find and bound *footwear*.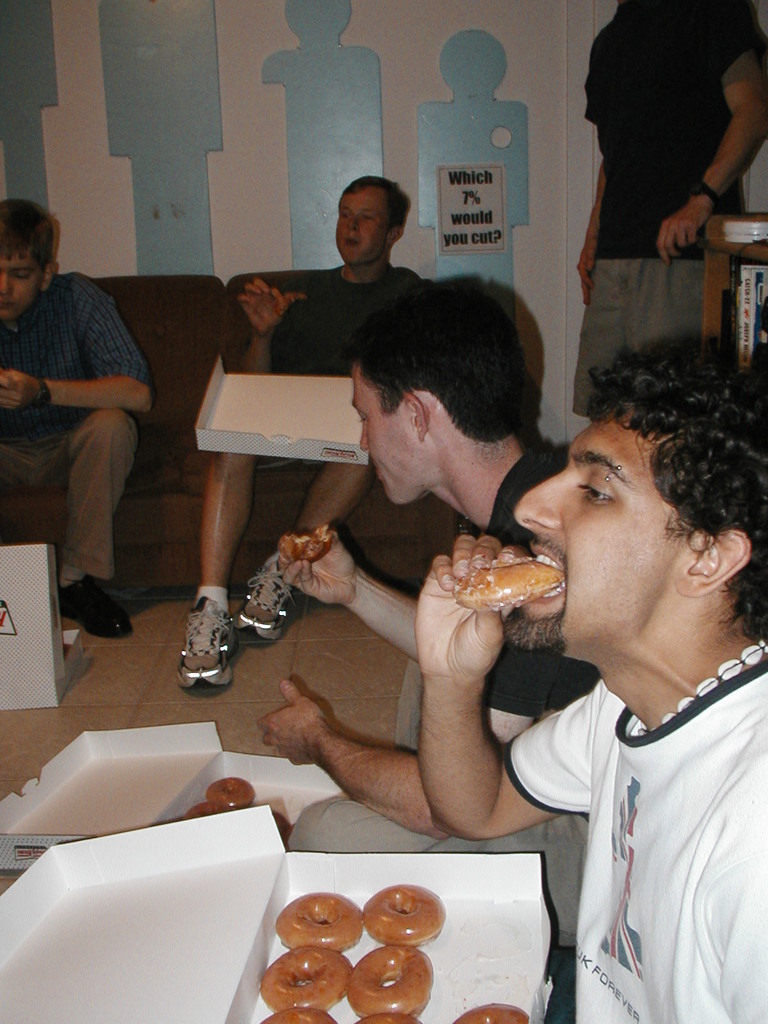
Bound: l=227, t=556, r=309, b=634.
